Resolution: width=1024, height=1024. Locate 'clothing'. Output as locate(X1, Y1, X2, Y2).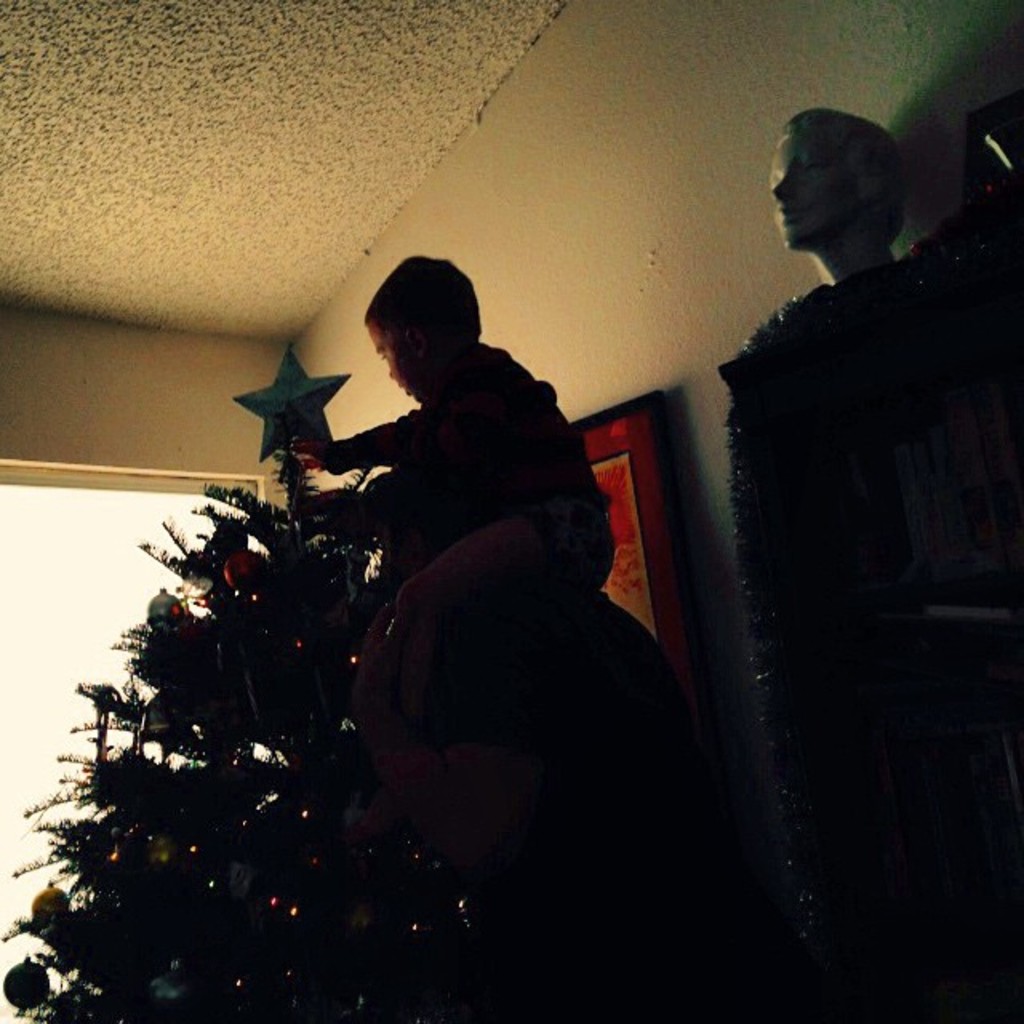
locate(520, 581, 698, 1014).
